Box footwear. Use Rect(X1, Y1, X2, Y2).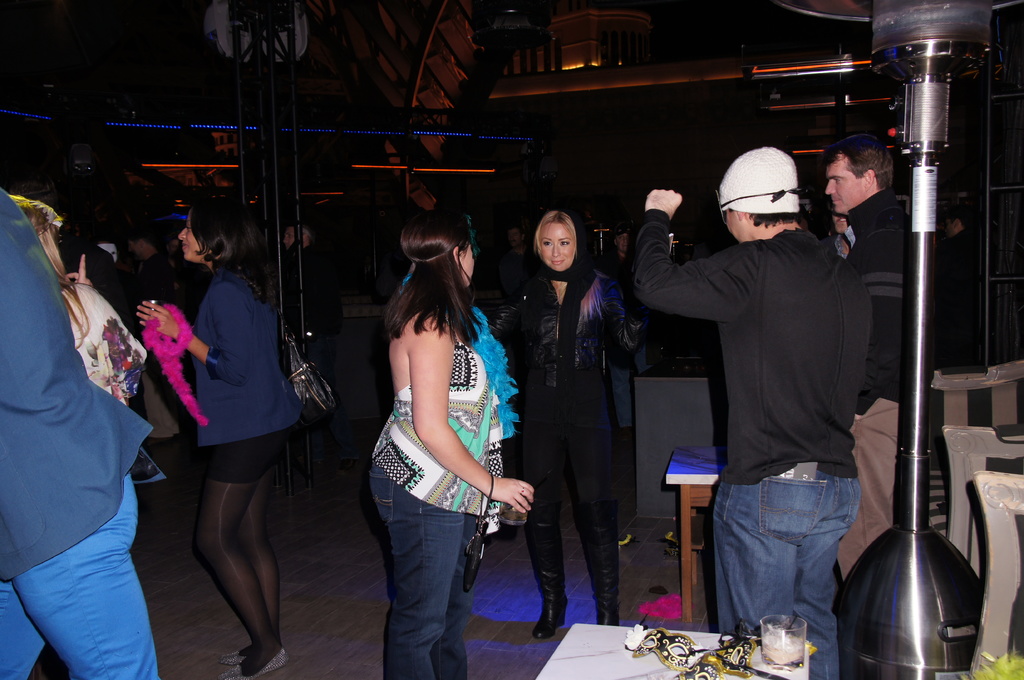
Rect(530, 568, 570, 644).
